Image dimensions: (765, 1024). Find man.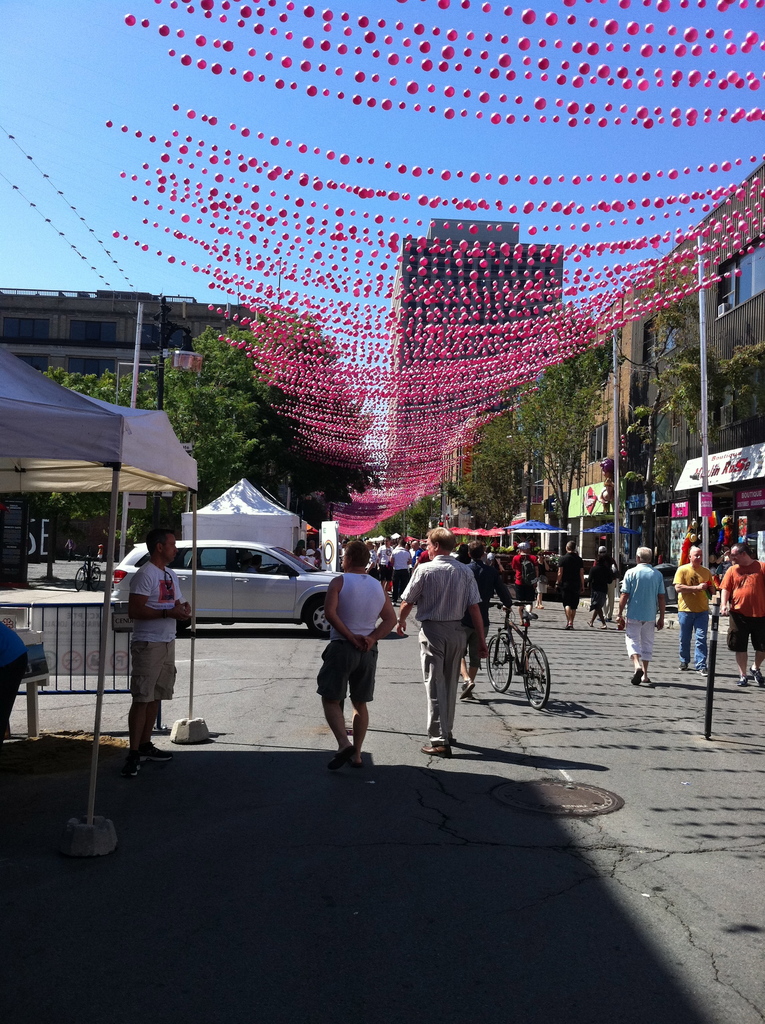
(508,539,535,628).
